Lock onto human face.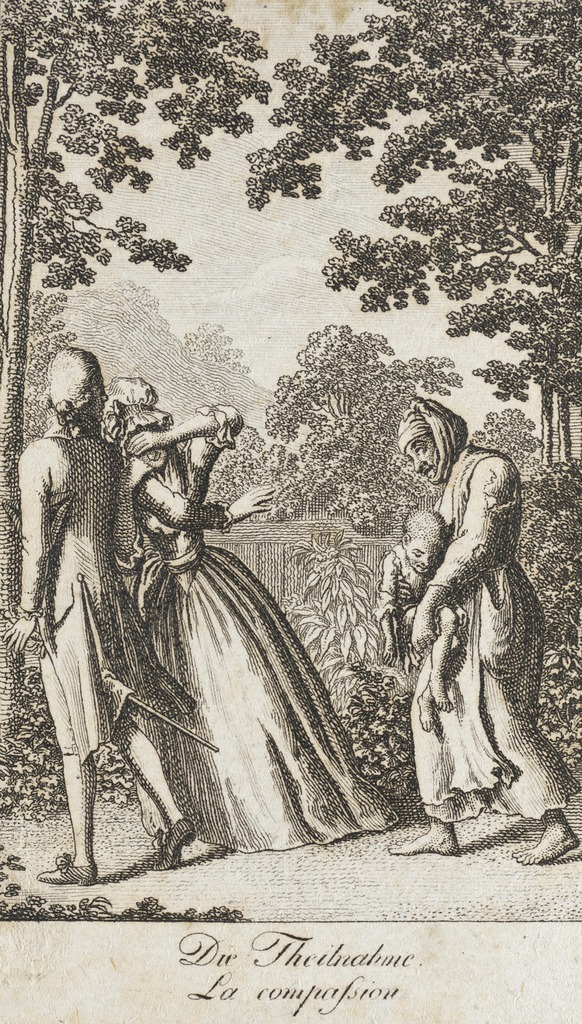
Locked: (401,529,443,575).
